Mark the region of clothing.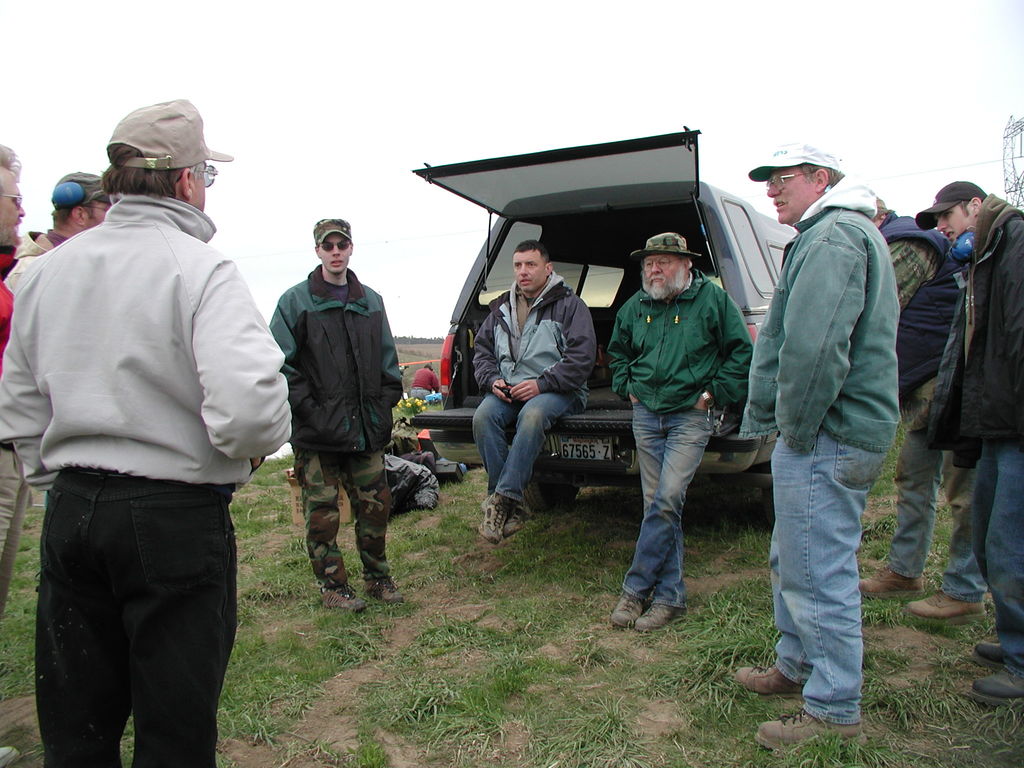
Region: (606, 267, 753, 607).
